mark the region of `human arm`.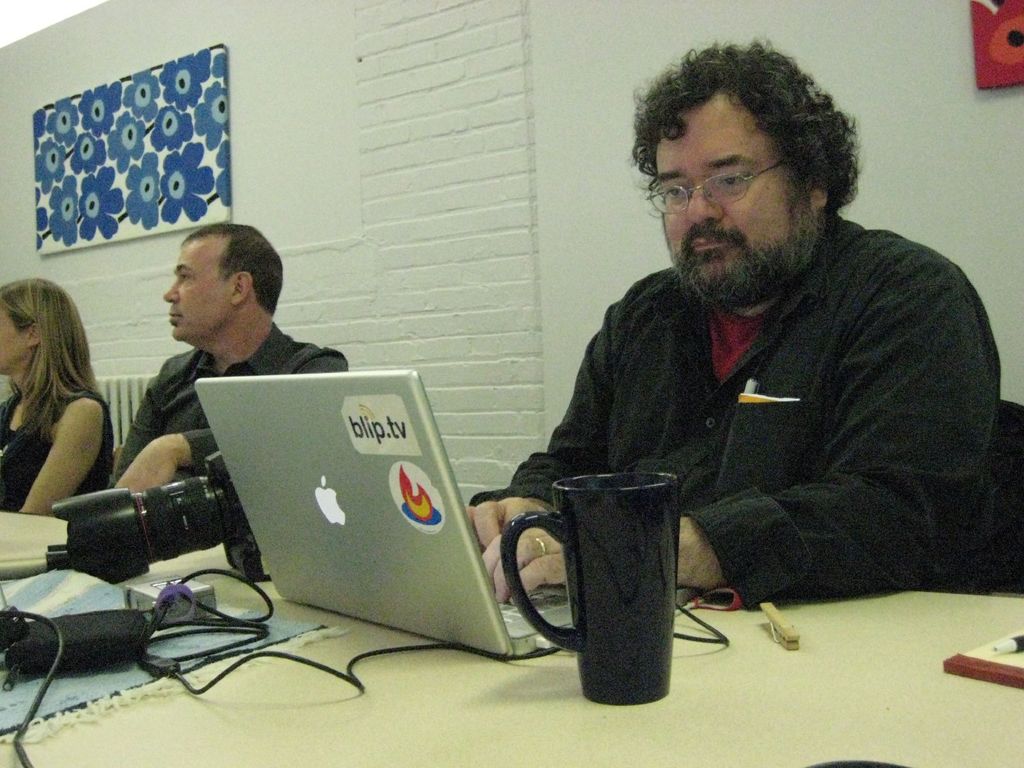
Region: (x1=24, y1=385, x2=109, y2=508).
